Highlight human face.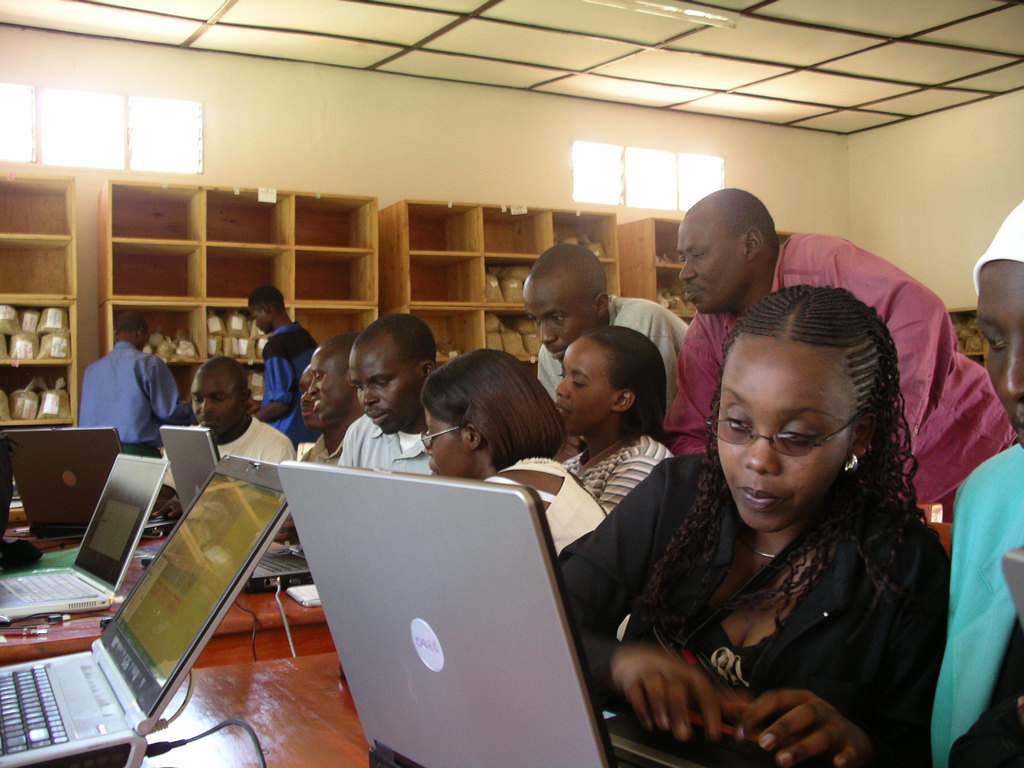
Highlighted region: pyautogui.locateOnScreen(515, 273, 584, 357).
